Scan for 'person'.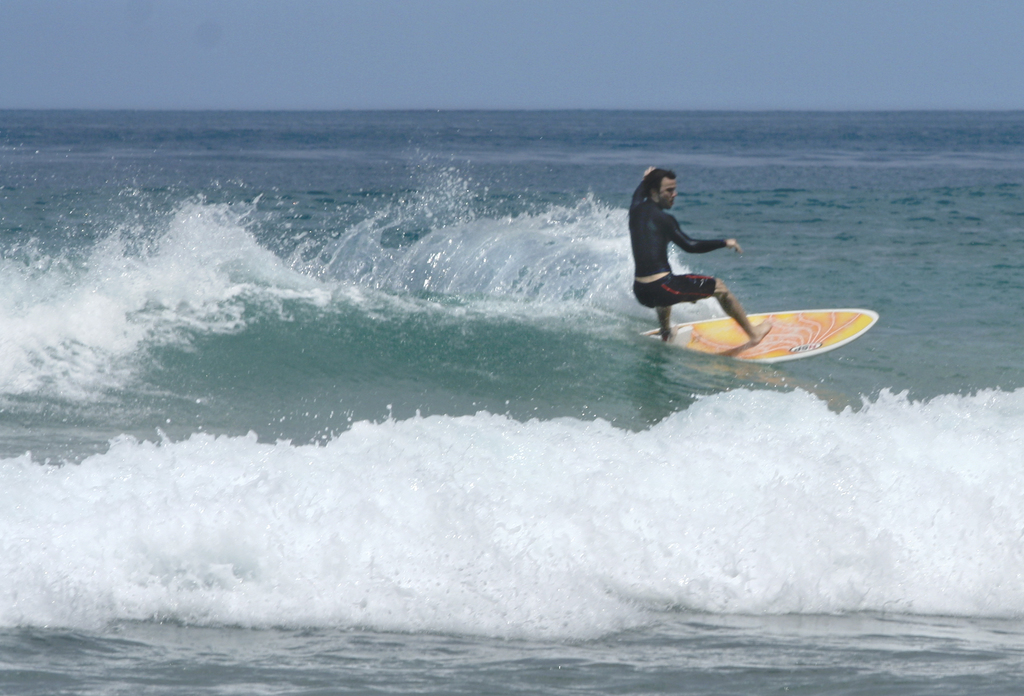
Scan result: {"left": 636, "top": 165, "right": 765, "bottom": 344}.
